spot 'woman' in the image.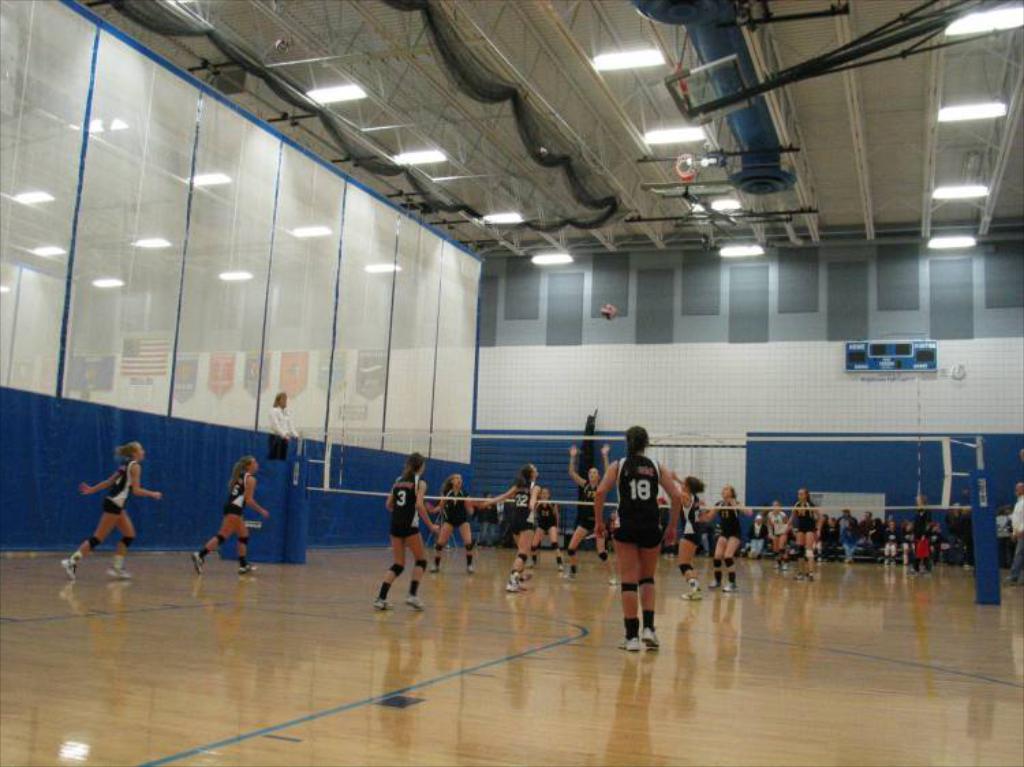
'woman' found at bbox(266, 392, 298, 454).
